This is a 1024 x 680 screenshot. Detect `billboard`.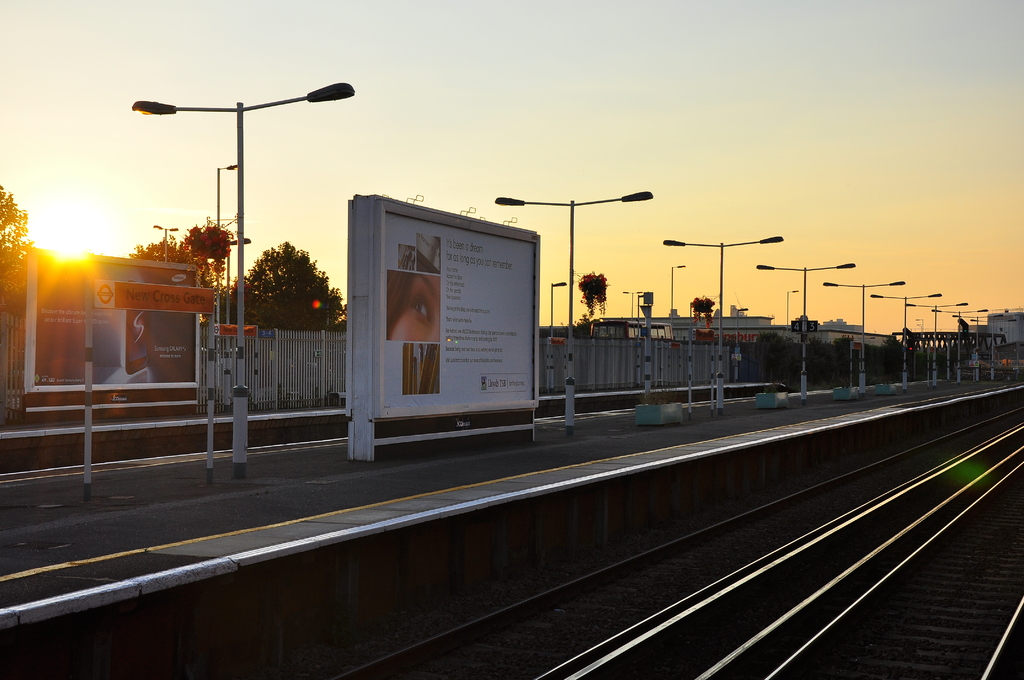
box(348, 179, 550, 463).
